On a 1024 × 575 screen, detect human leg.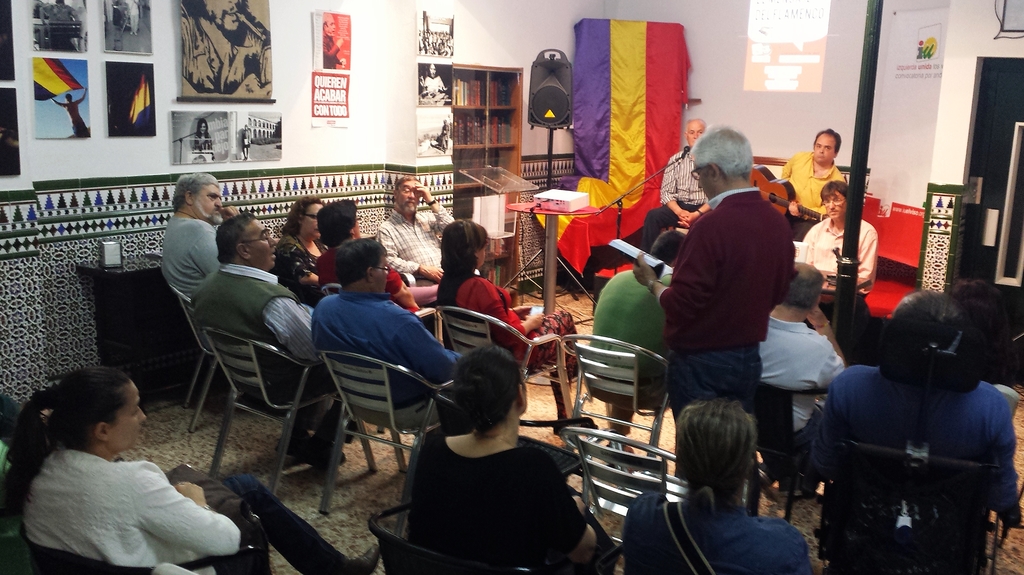
(x1=219, y1=483, x2=392, y2=574).
